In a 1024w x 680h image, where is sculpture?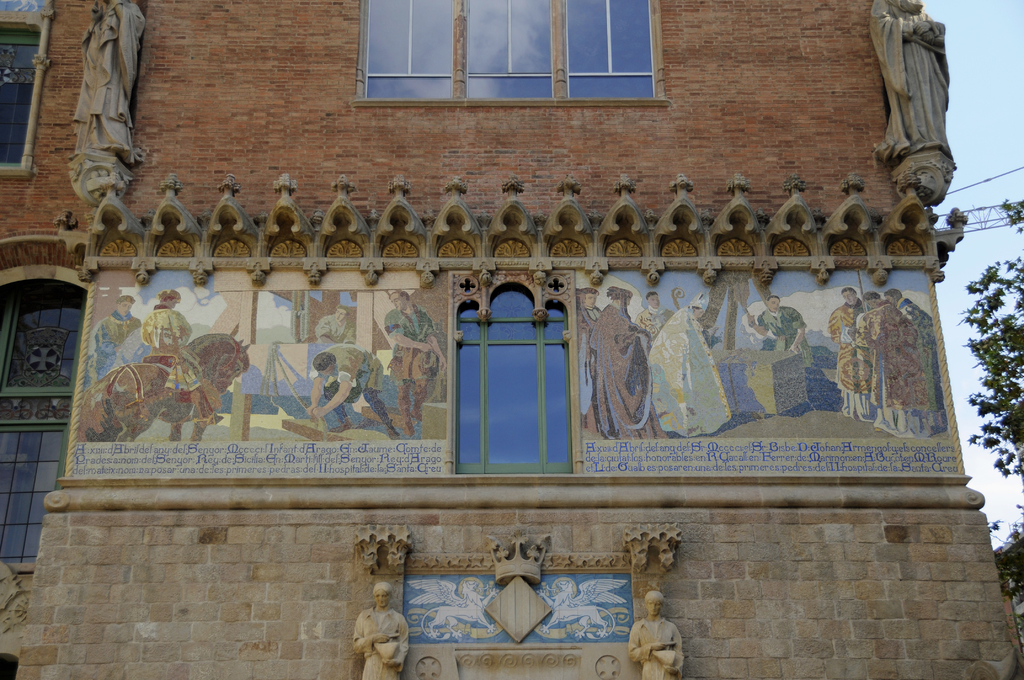
<box>864,0,959,176</box>.
